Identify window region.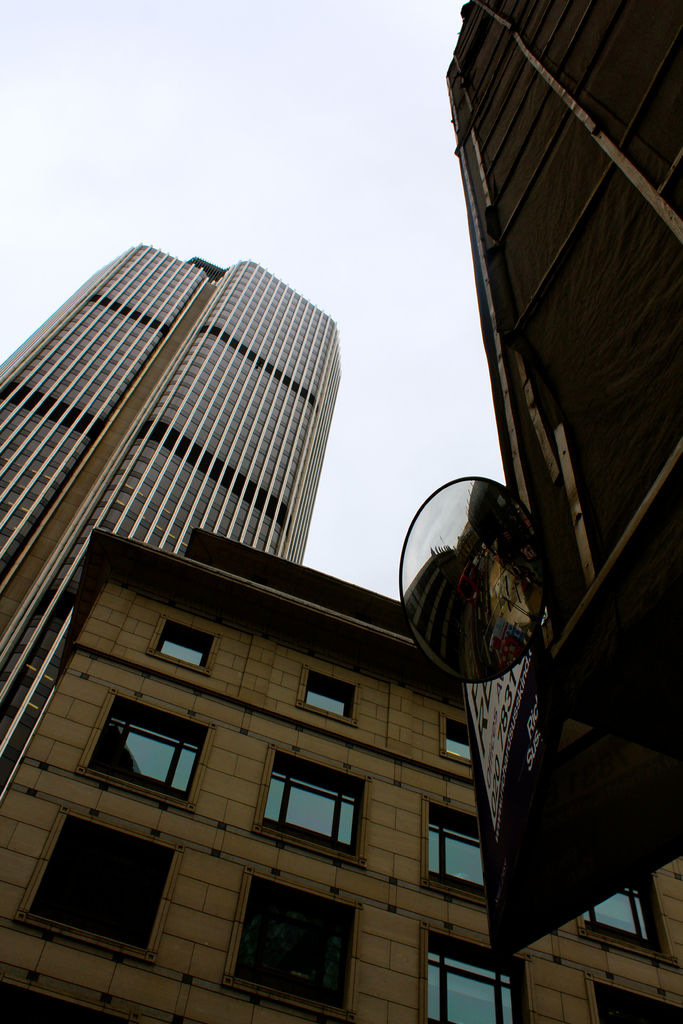
Region: region(17, 806, 179, 963).
